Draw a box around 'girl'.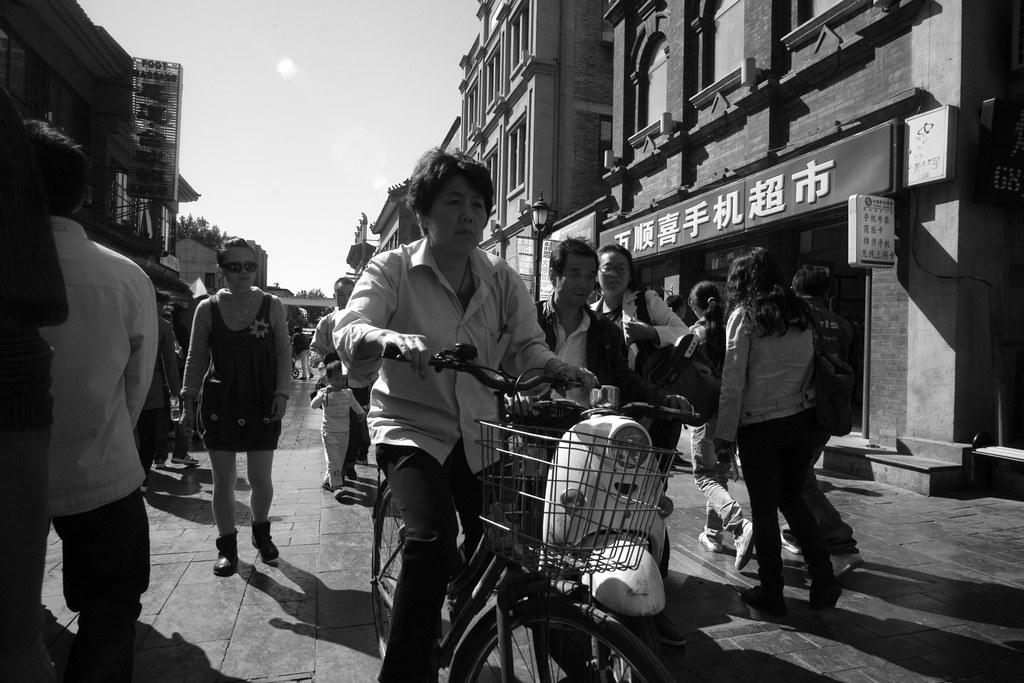
x1=595, y1=240, x2=696, y2=432.
